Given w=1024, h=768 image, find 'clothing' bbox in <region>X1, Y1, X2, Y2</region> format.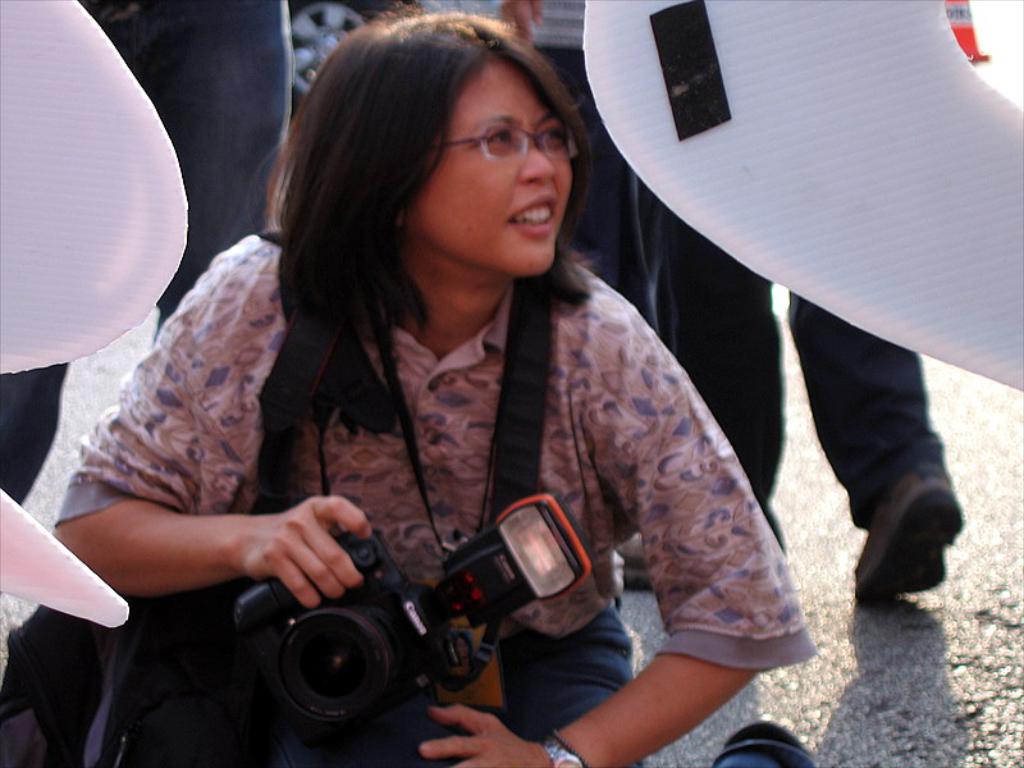
<region>0, 0, 293, 508</region>.
